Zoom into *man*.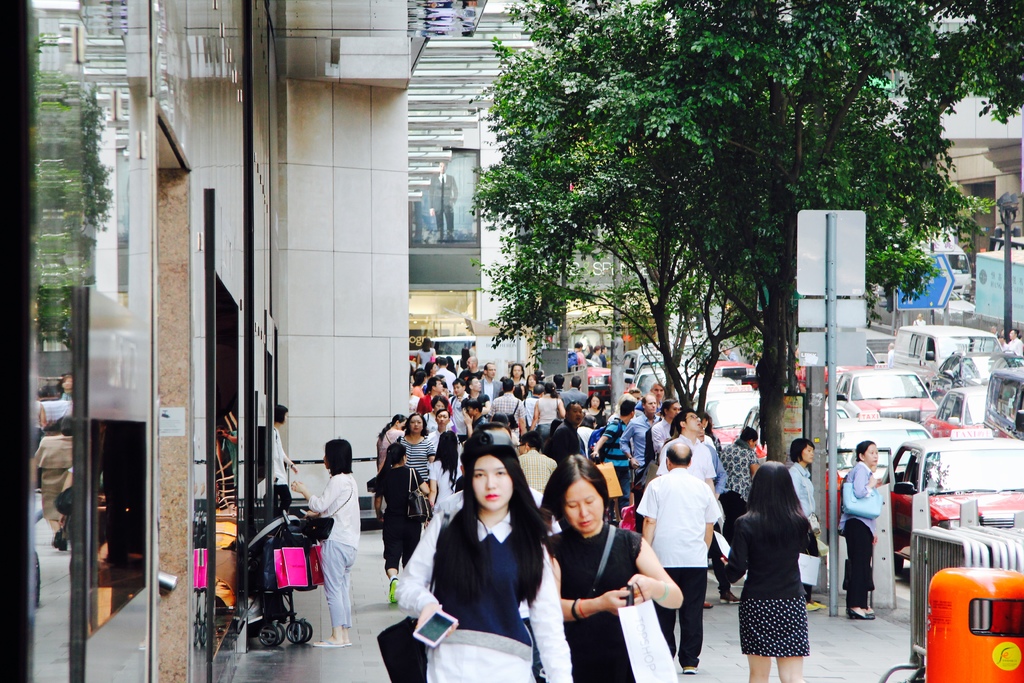
Zoom target: 622, 391, 677, 531.
